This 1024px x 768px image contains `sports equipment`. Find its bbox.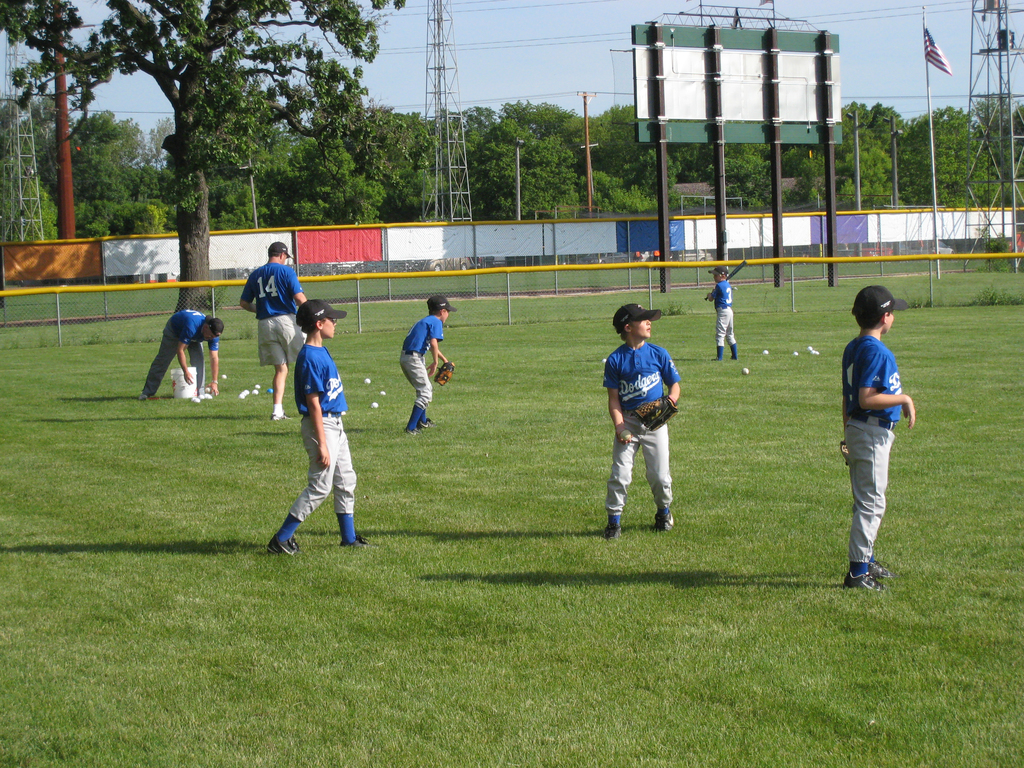
x1=262 y1=534 x2=301 y2=559.
